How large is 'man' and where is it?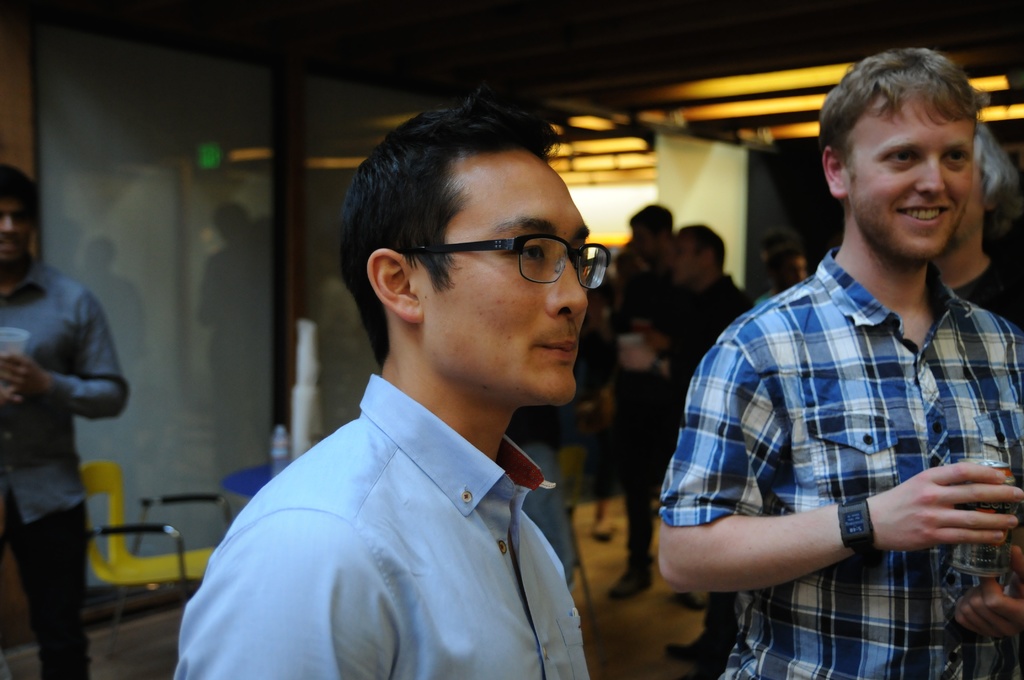
Bounding box: [597,198,674,611].
